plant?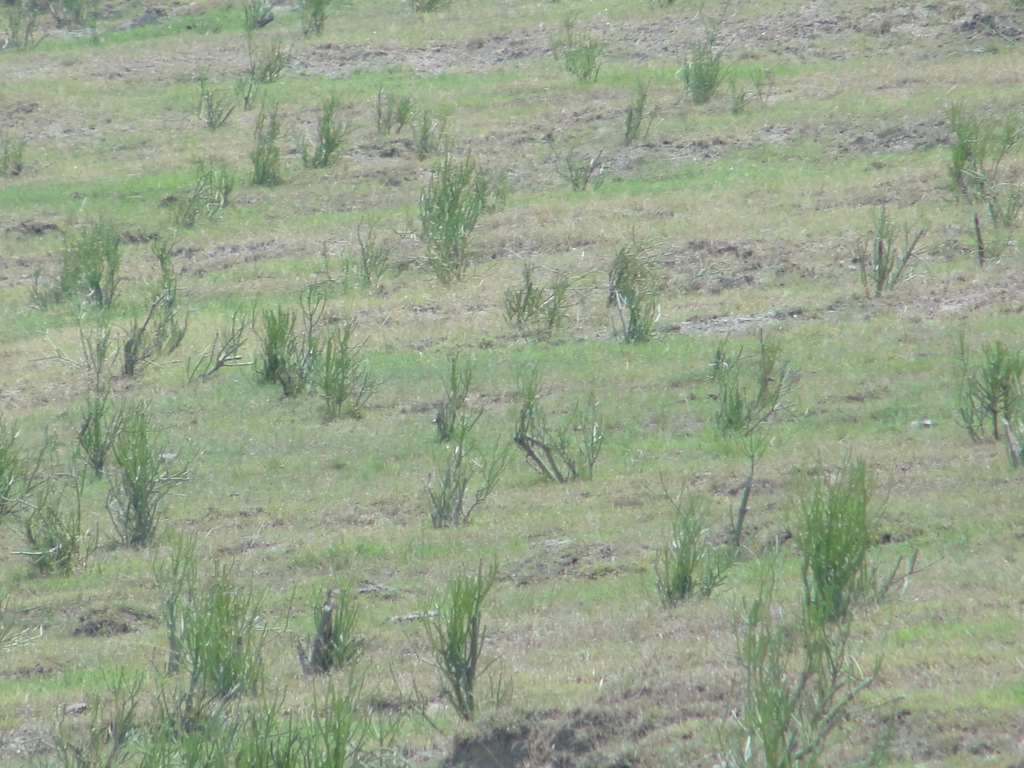
x1=263, y1=297, x2=306, y2=389
